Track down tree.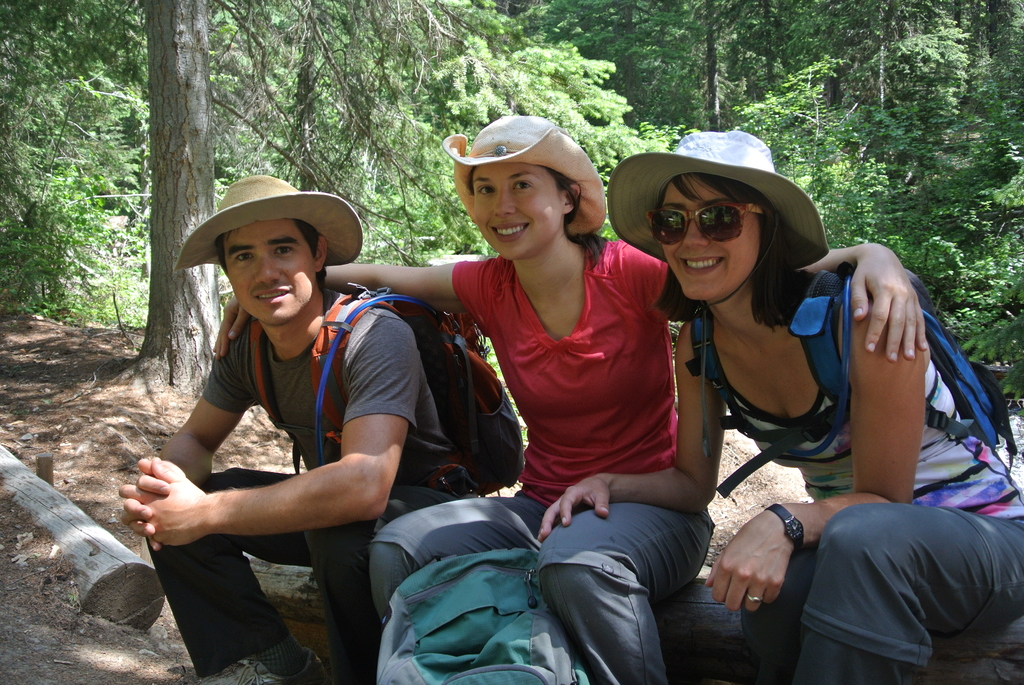
Tracked to 0:0:493:423.
